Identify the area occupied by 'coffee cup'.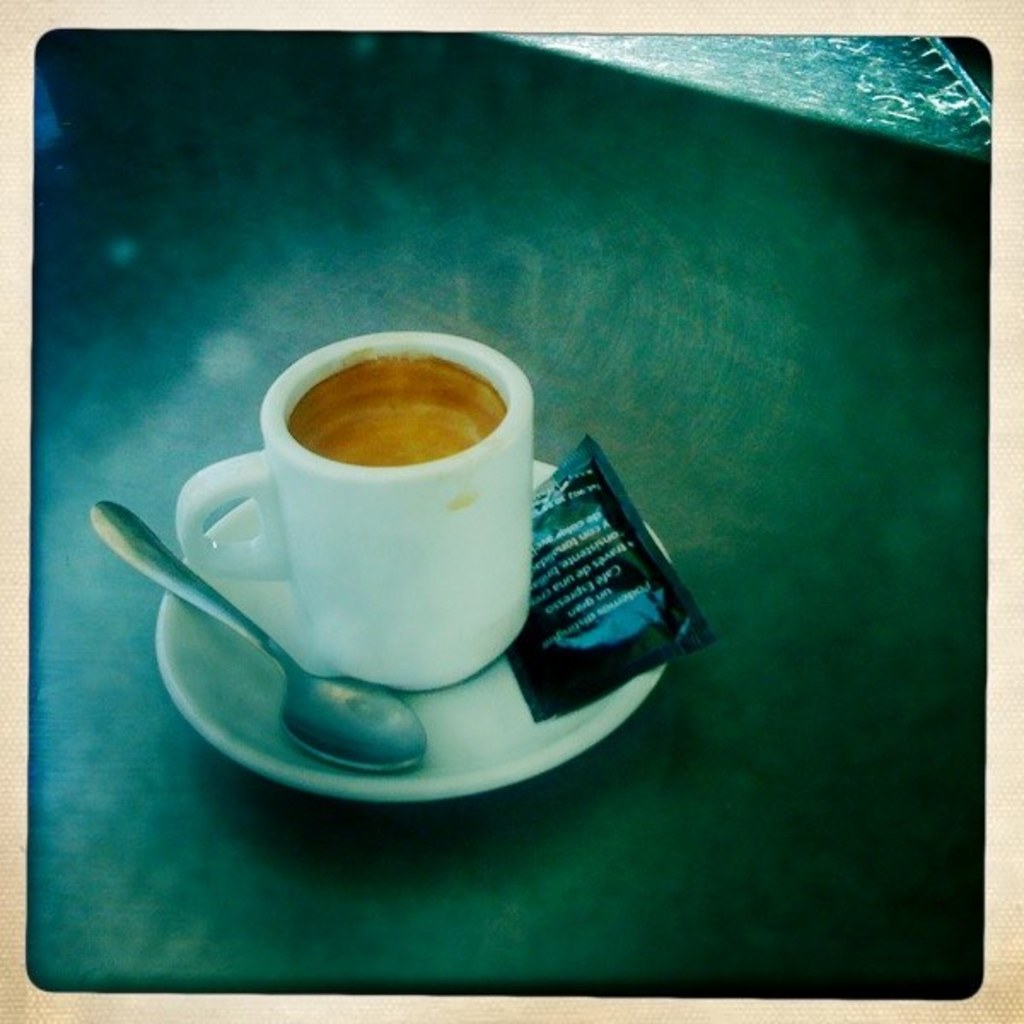
Area: <box>177,333,539,693</box>.
